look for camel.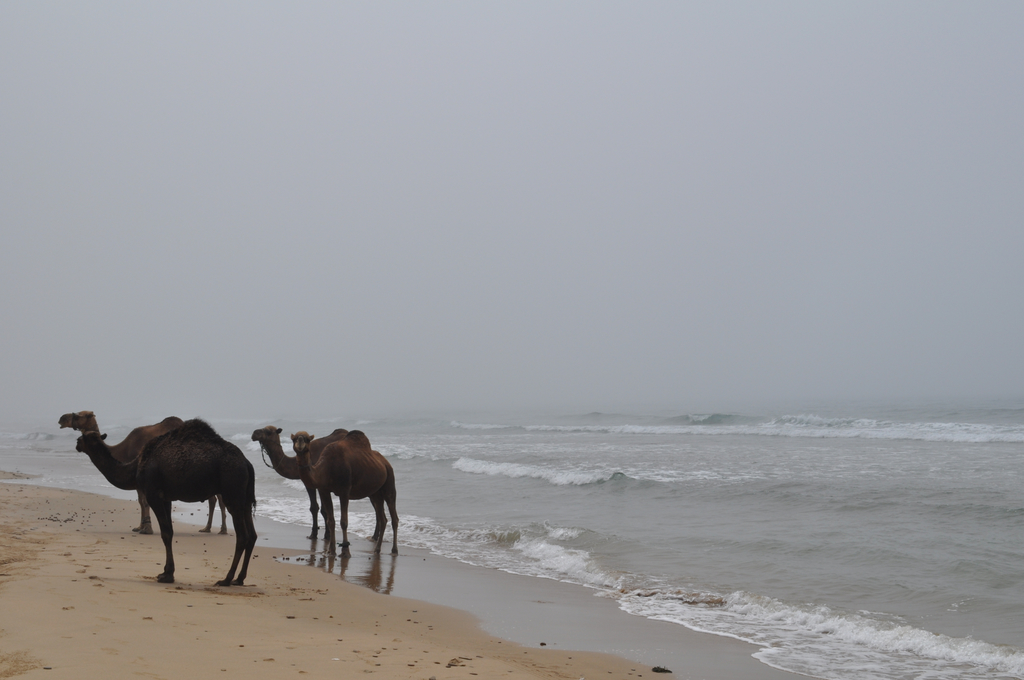
Found: 250/425/379/546.
